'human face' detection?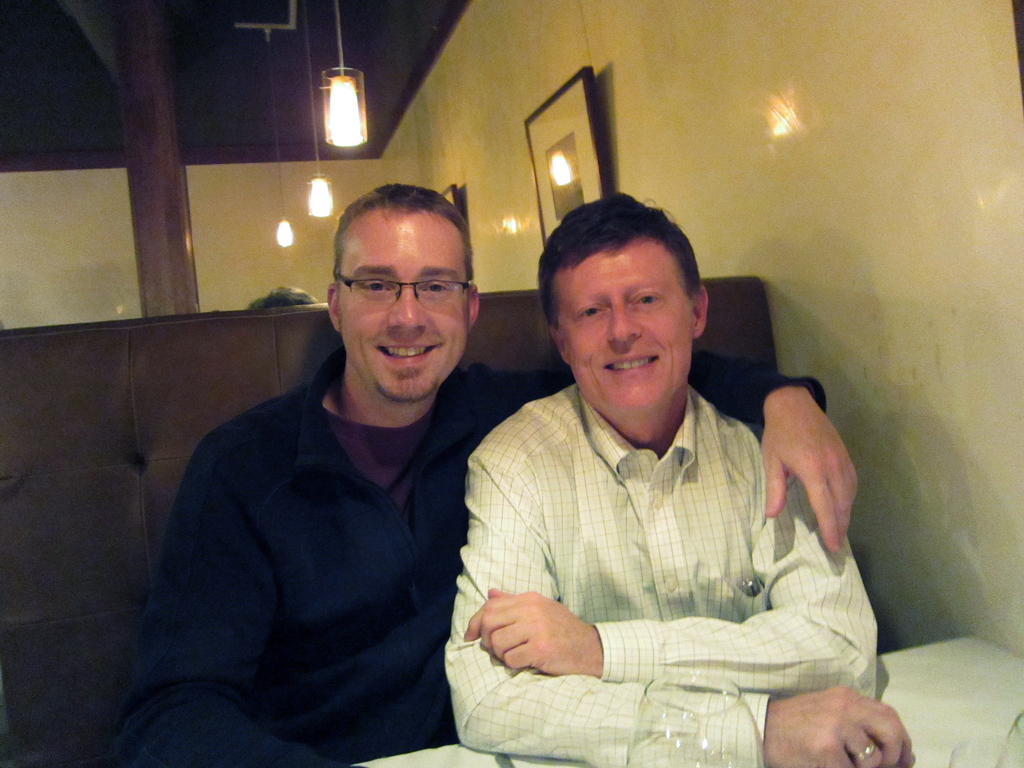
Rect(341, 213, 463, 401)
